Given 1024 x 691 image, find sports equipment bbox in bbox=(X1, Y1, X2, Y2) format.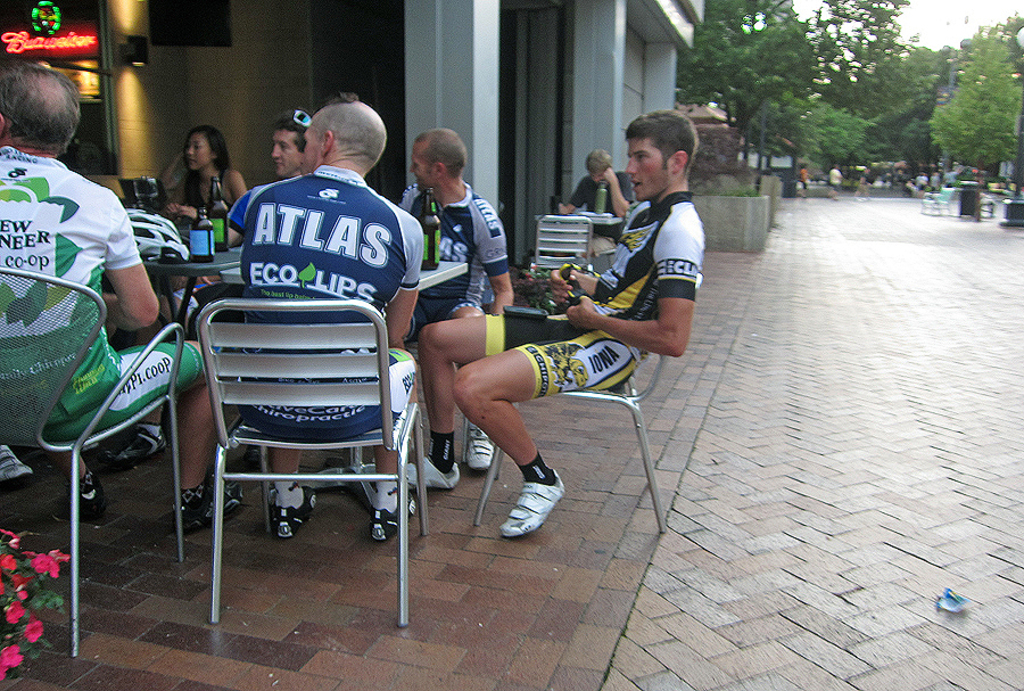
bbox=(407, 458, 459, 488).
